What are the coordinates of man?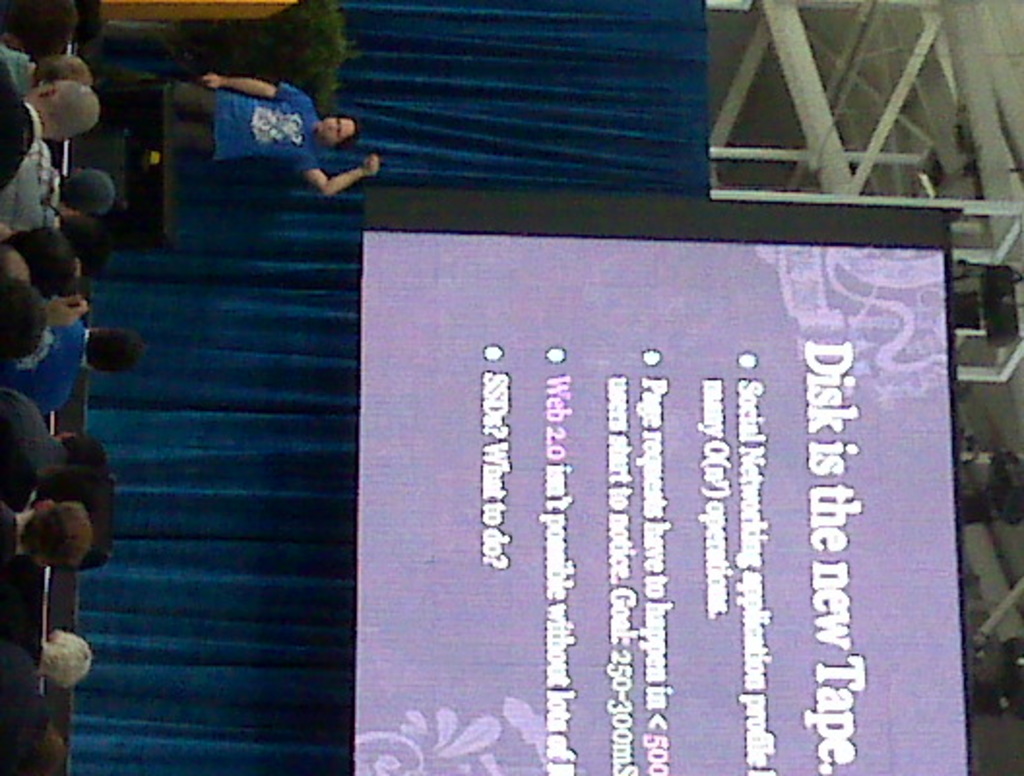
(x1=0, y1=501, x2=97, y2=582).
